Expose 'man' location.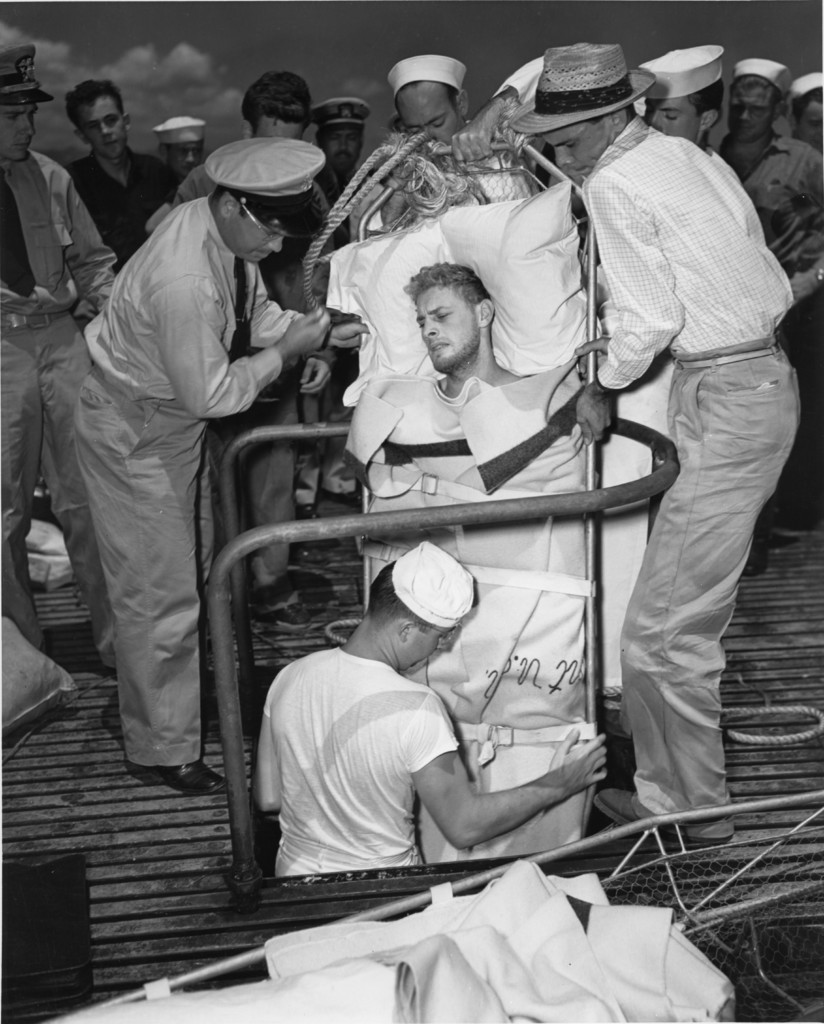
Exposed at [57,136,336,810].
